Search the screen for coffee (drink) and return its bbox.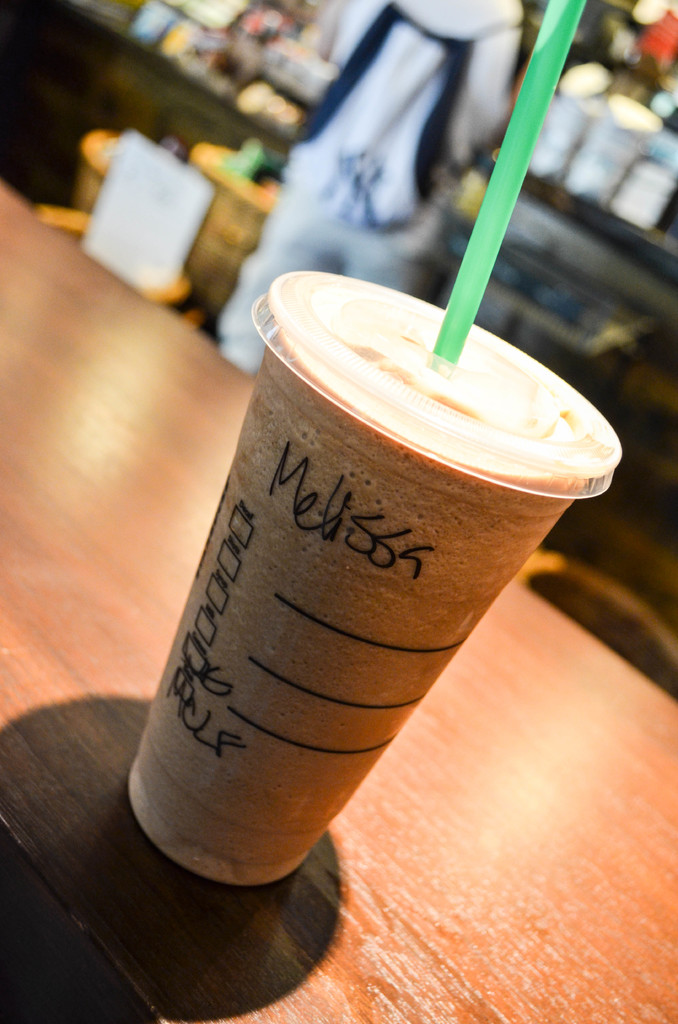
Found: 144 273 614 917.
